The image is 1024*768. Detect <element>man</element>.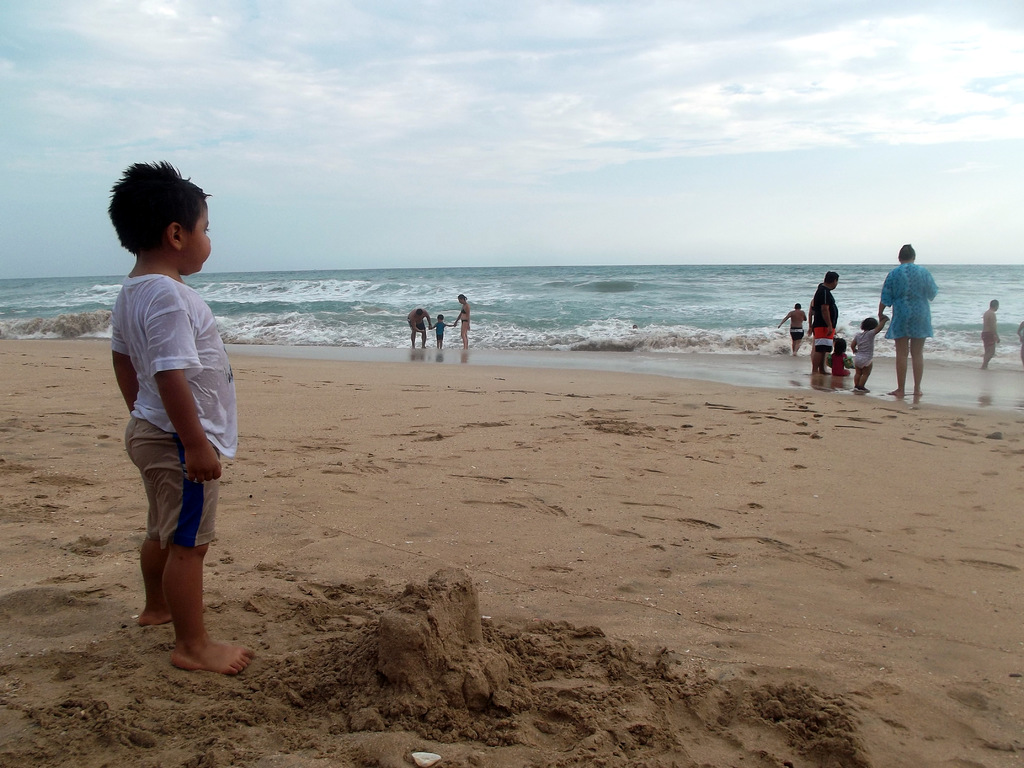
Detection: (left=810, top=275, right=839, bottom=378).
